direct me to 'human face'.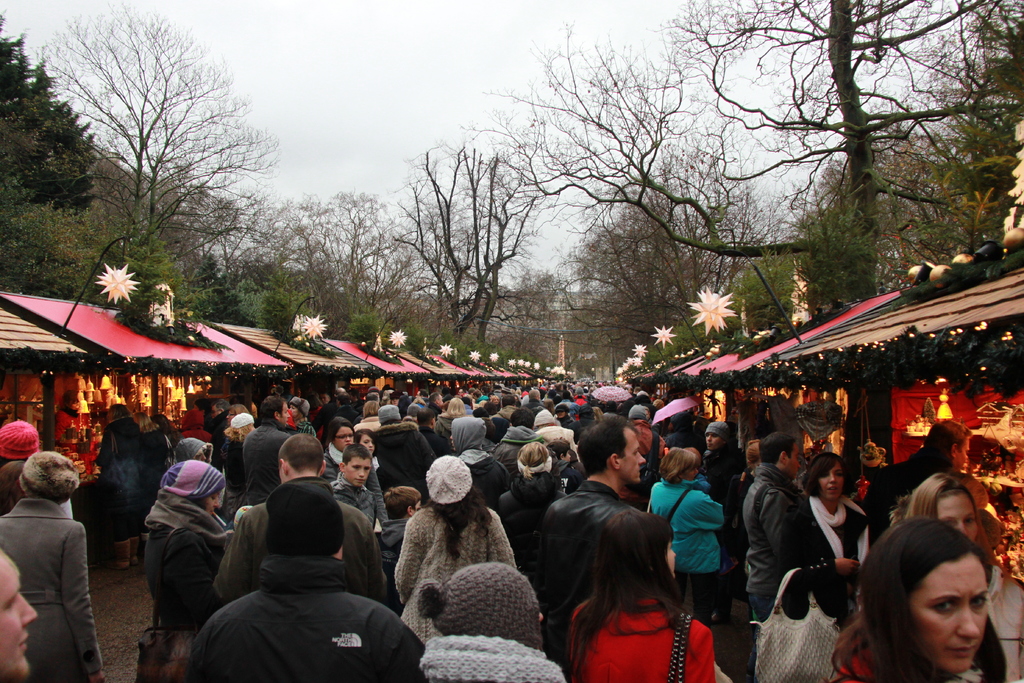
Direction: l=819, t=462, r=845, b=502.
